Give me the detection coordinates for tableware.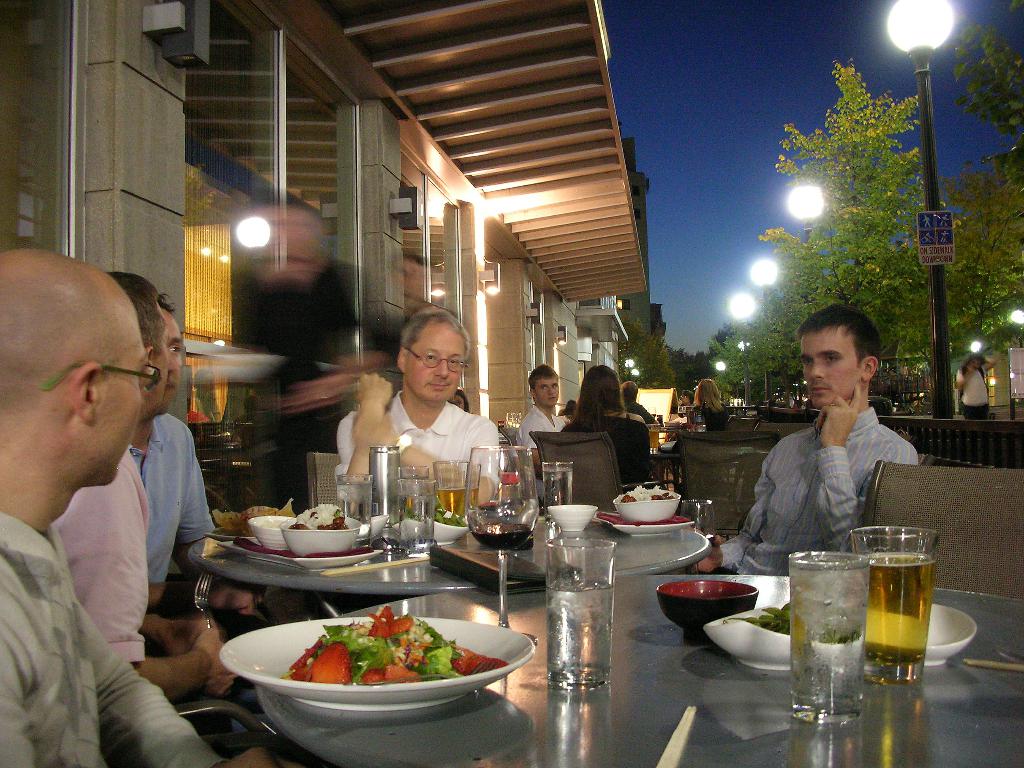
<region>435, 455, 467, 517</region>.
